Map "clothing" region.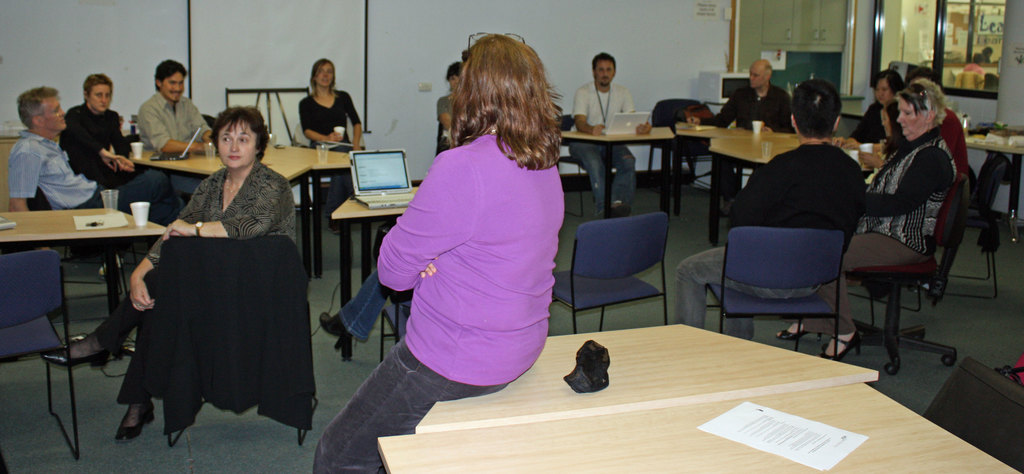
Mapped to 113/136/305/443.
